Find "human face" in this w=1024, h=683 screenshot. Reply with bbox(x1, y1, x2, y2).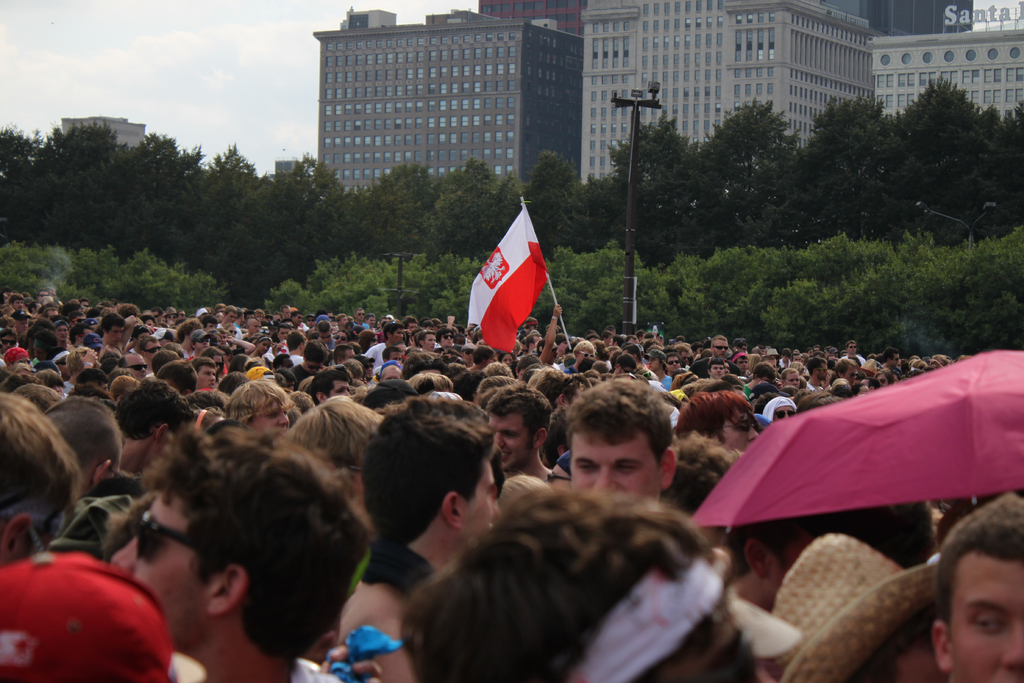
bbox(113, 497, 207, 657).
